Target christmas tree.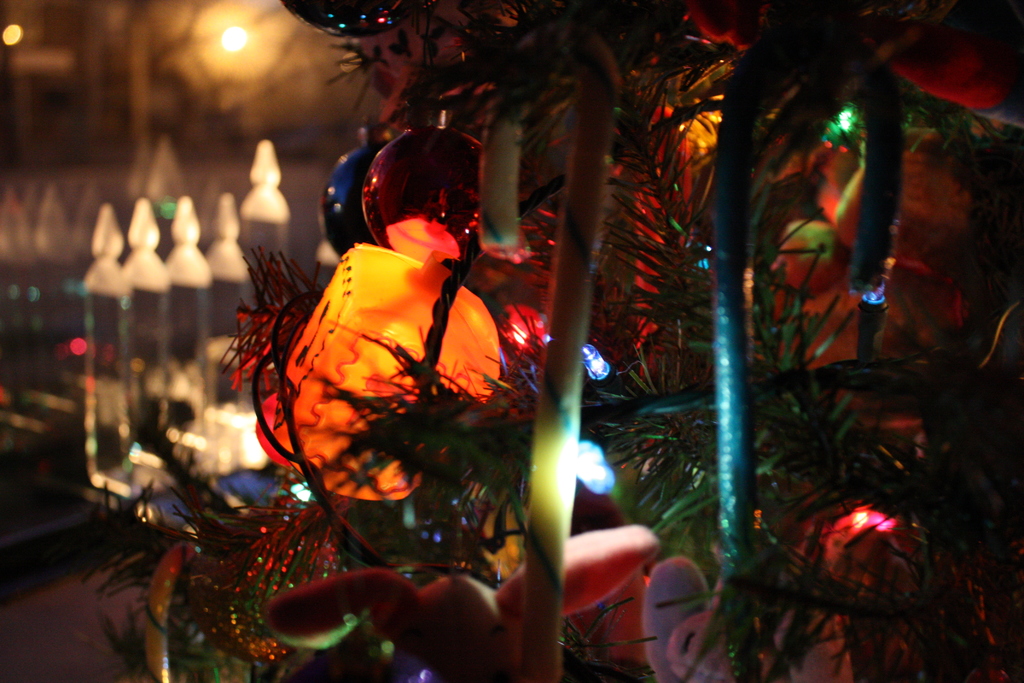
Target region: (x1=15, y1=0, x2=1023, y2=682).
